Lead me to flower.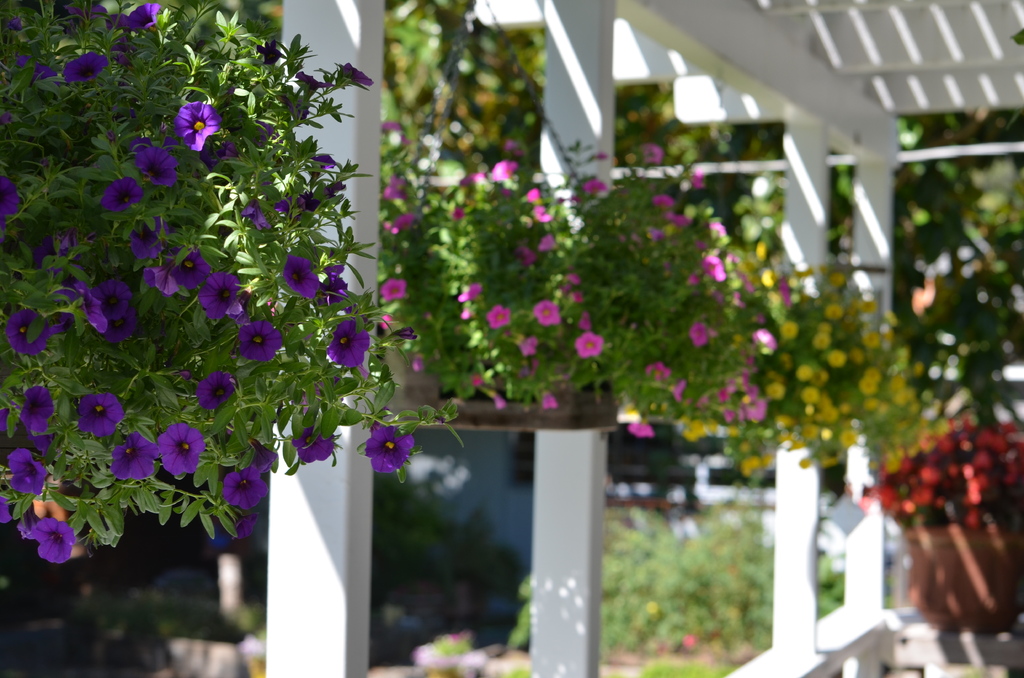
Lead to Rect(452, 206, 466, 221).
